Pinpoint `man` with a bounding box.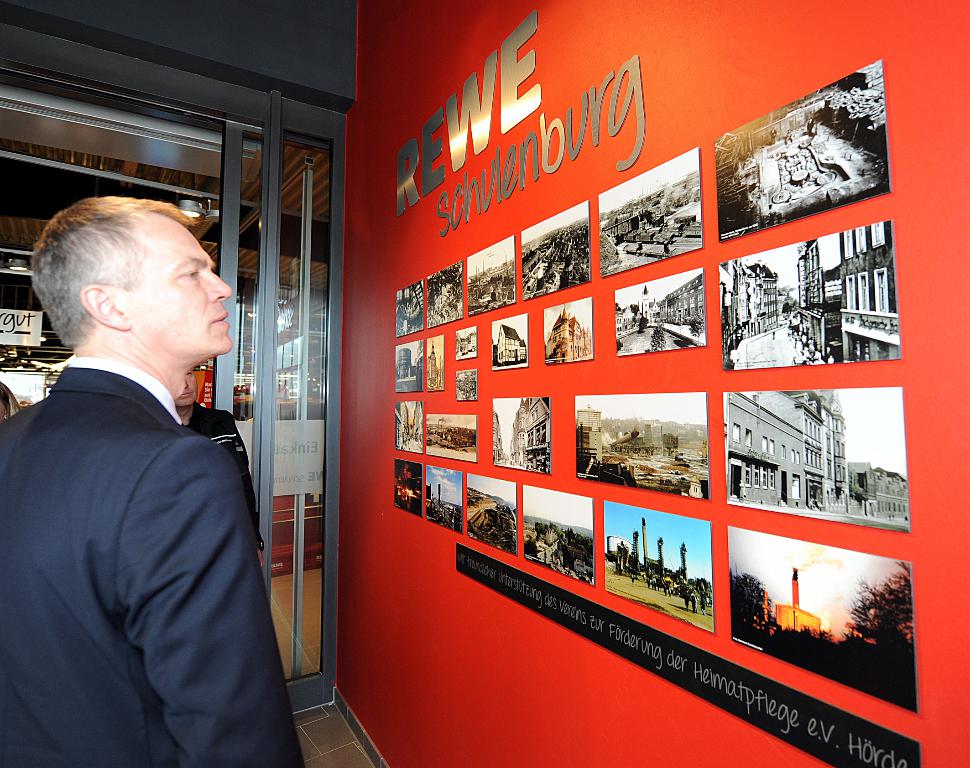
pyautogui.locateOnScreen(175, 367, 276, 586).
